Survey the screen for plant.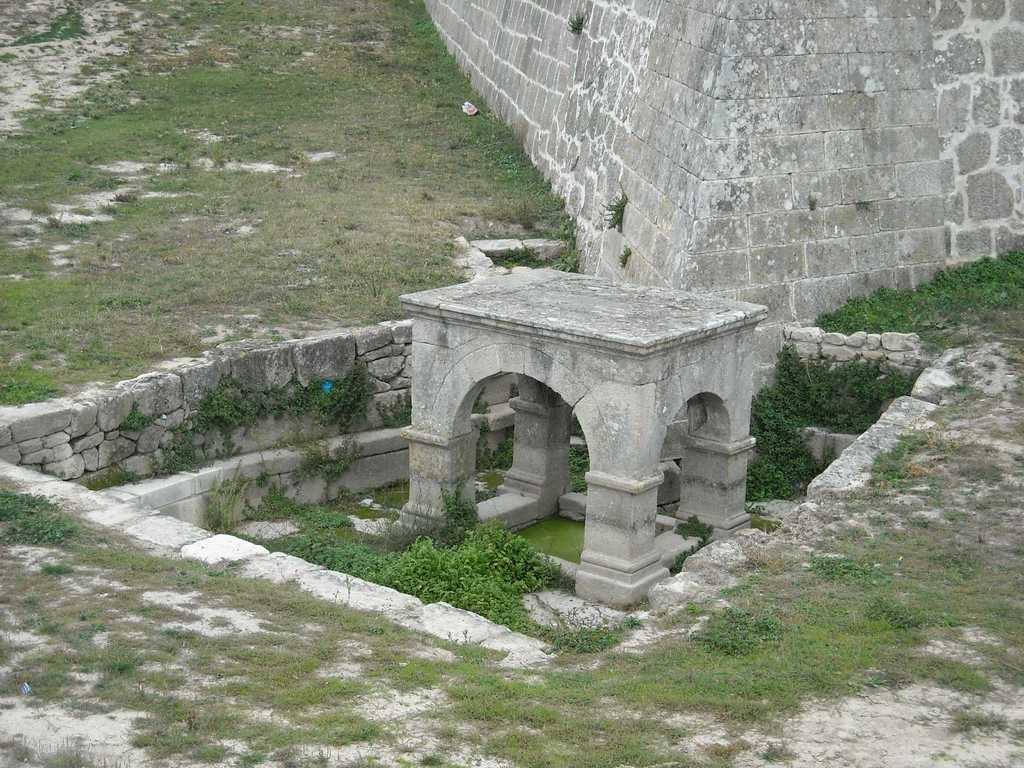
Survey found: (244,351,367,427).
